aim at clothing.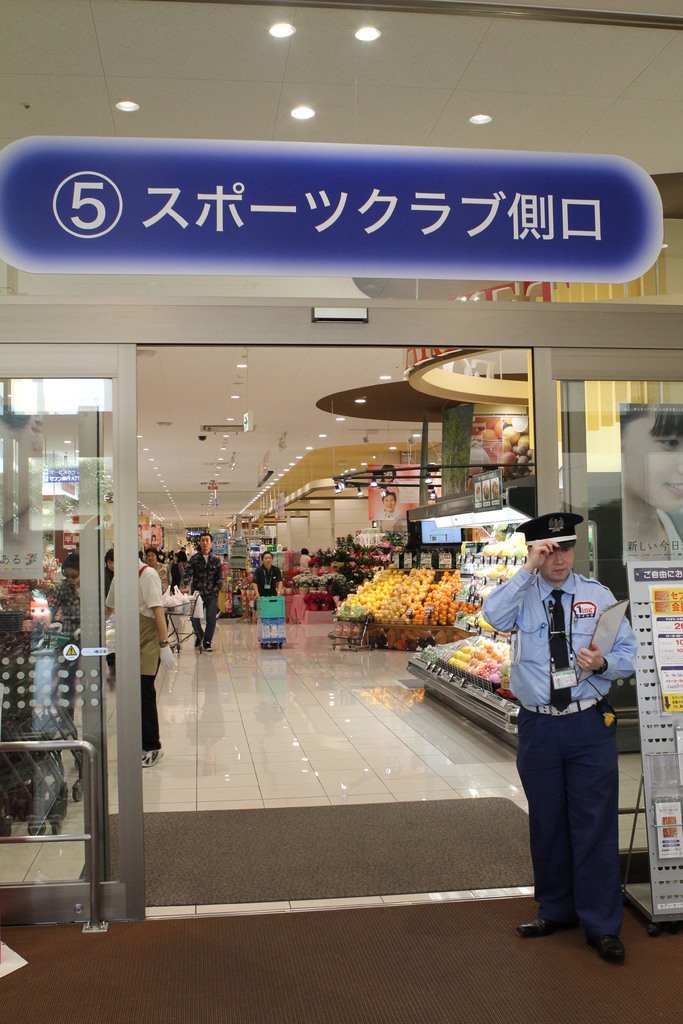
Aimed at (108, 559, 166, 751).
